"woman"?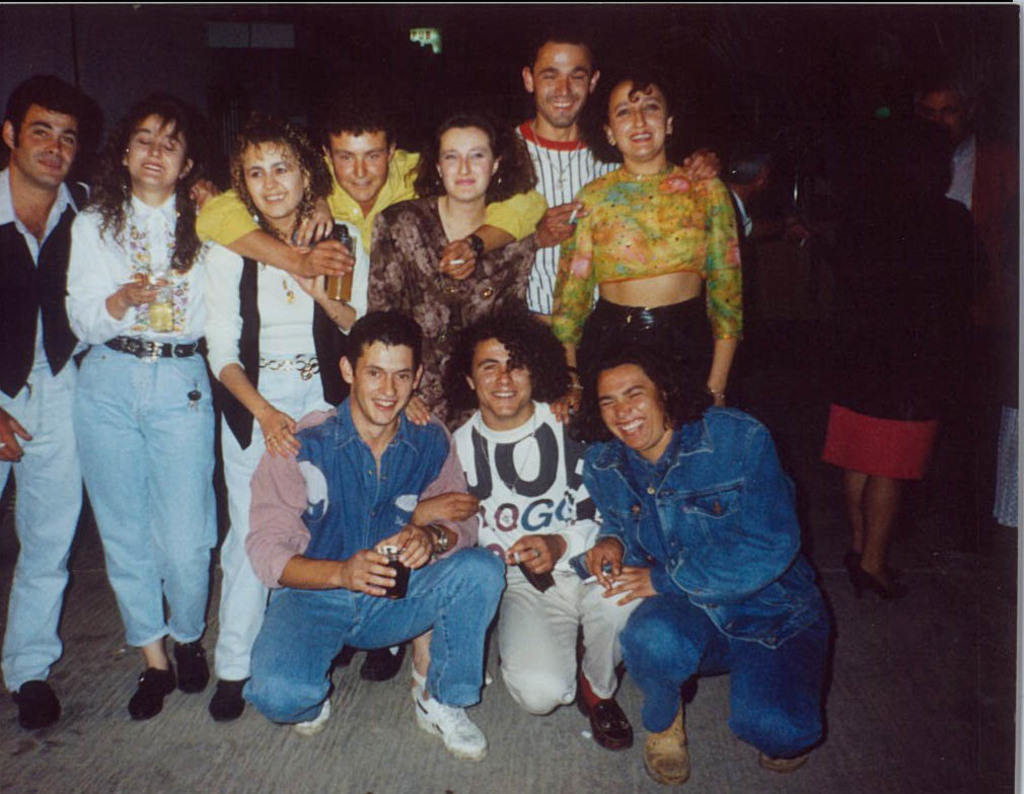
816/119/989/607
